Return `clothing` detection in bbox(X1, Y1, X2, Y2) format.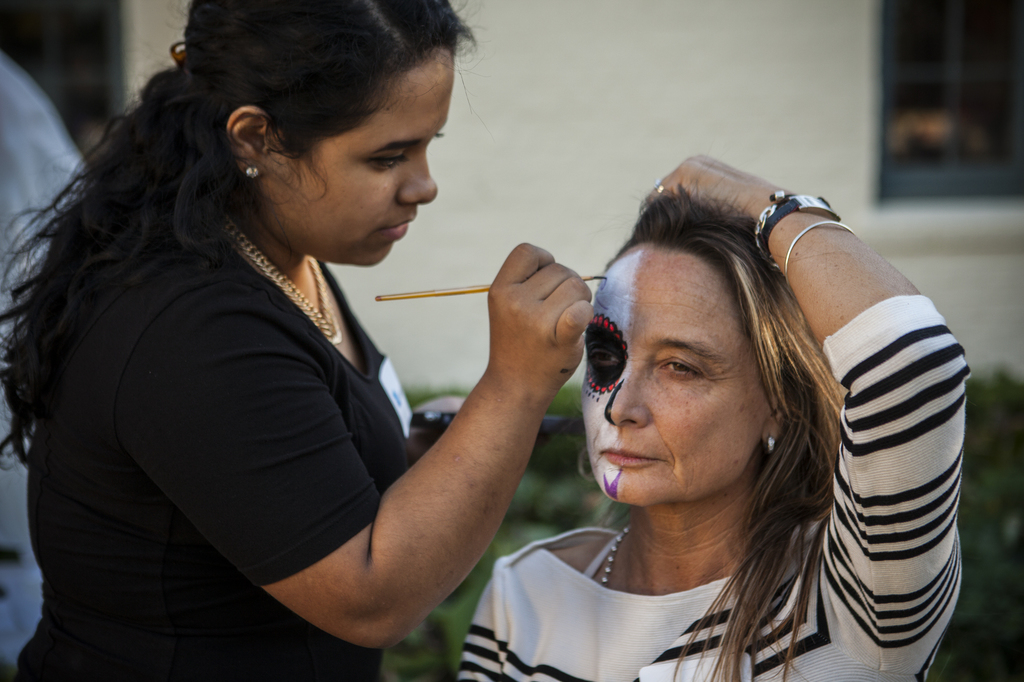
bbox(494, 347, 952, 670).
